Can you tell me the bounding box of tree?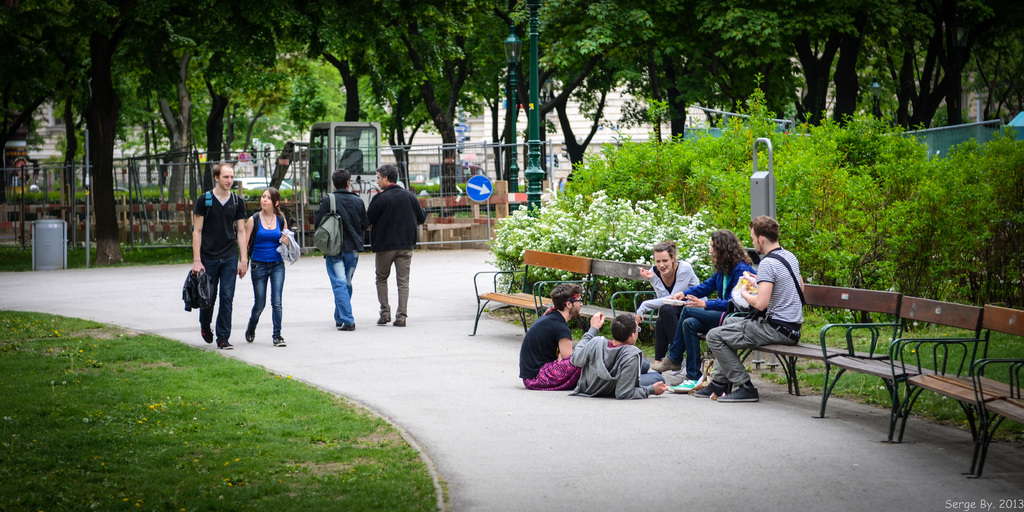
(632, 0, 772, 157).
